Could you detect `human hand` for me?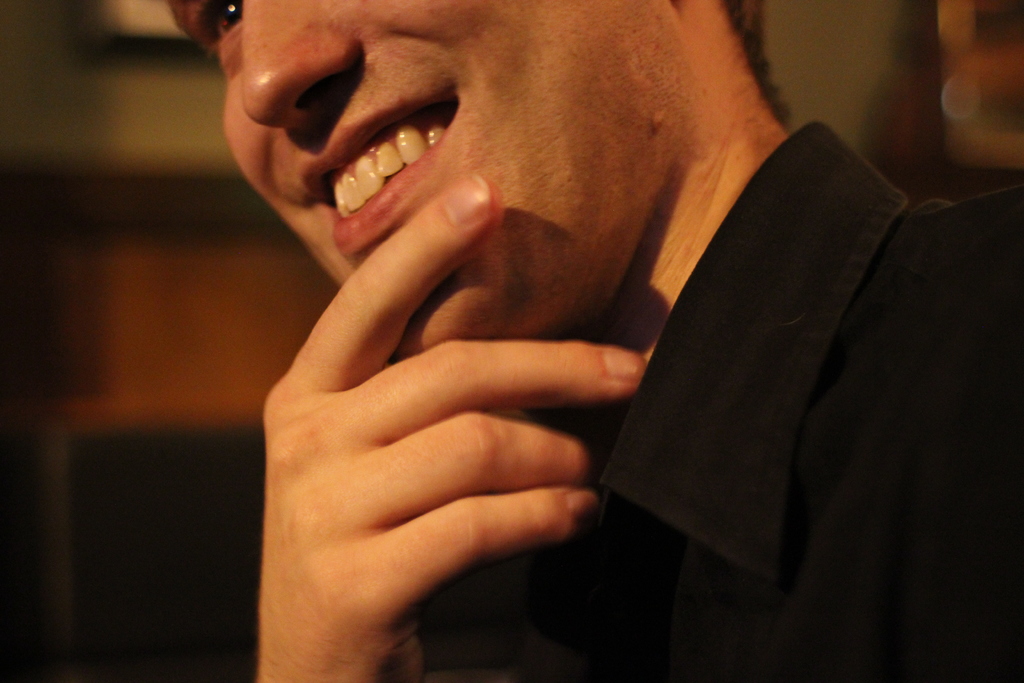
Detection result: left=247, top=169, right=634, bottom=660.
